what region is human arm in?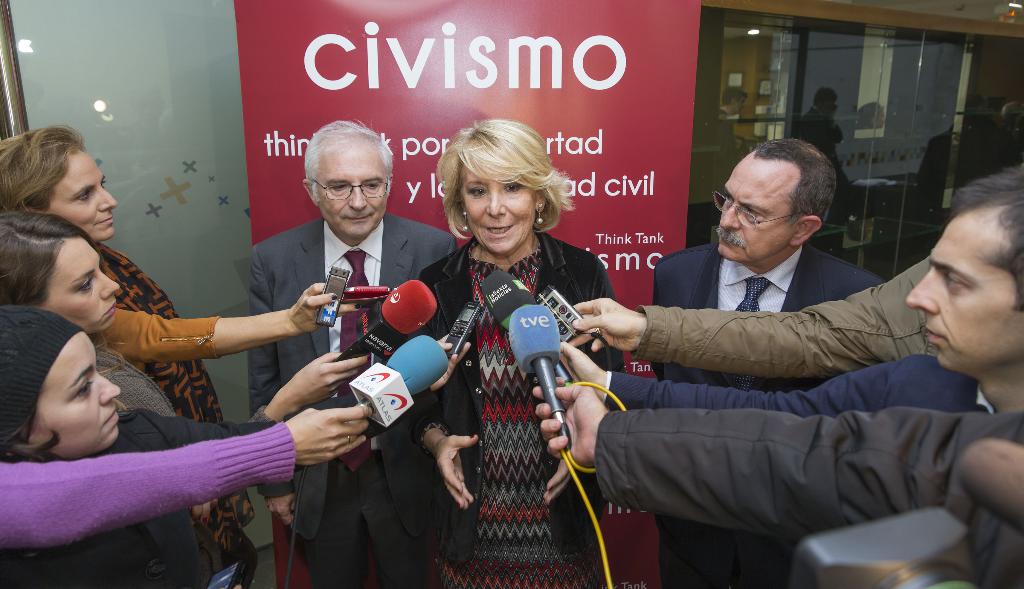
[92,278,367,353].
